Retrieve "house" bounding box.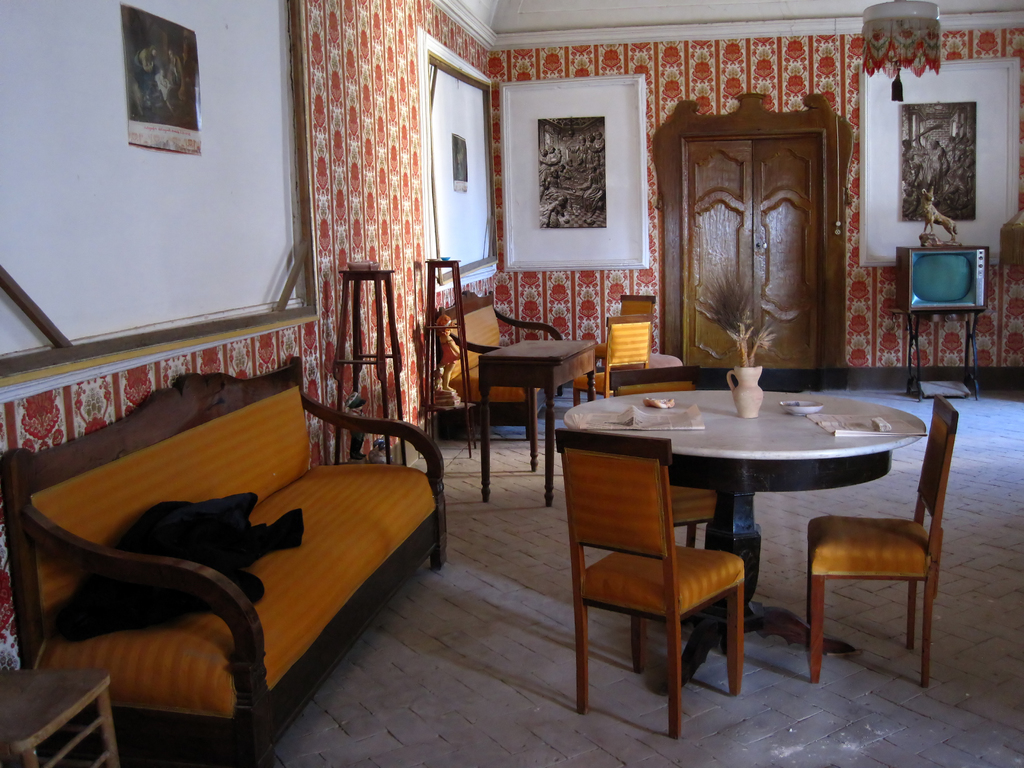
Bounding box: pyautogui.locateOnScreen(0, 0, 1023, 767).
